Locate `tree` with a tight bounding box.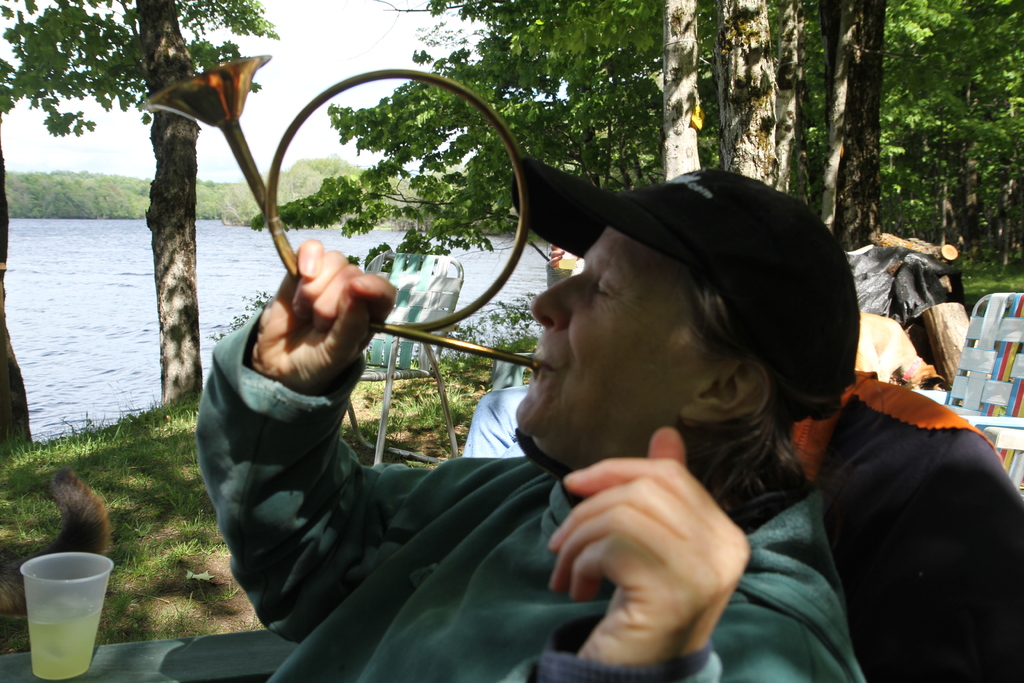
BBox(0, 0, 284, 408).
